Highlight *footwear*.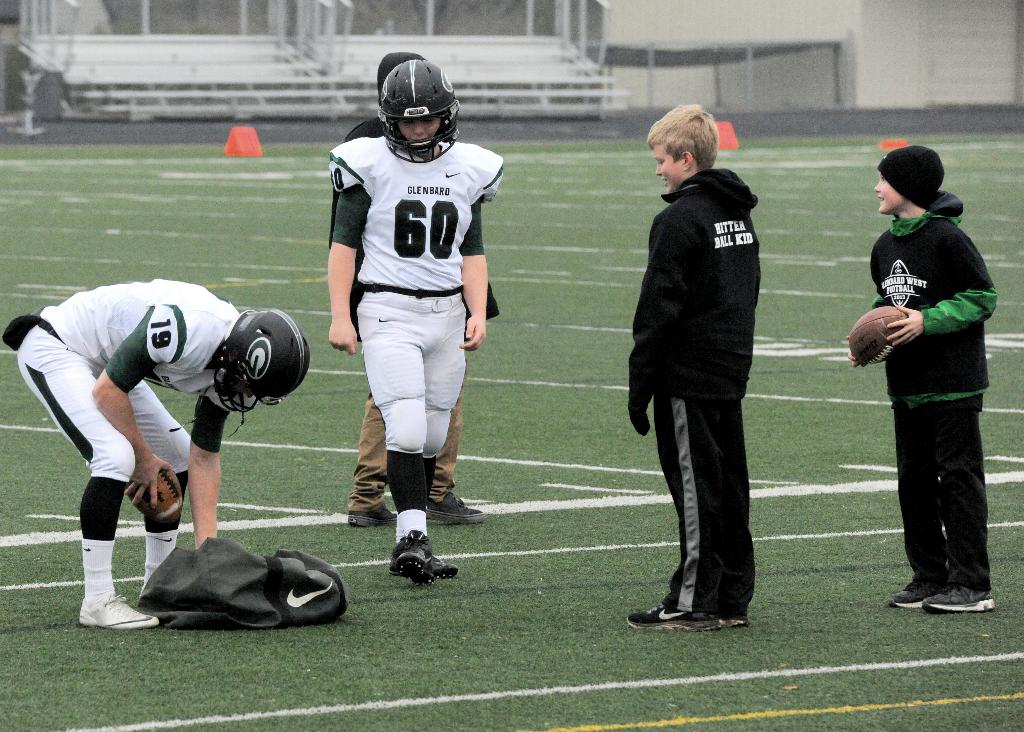
Highlighted region: select_region(387, 548, 461, 574).
